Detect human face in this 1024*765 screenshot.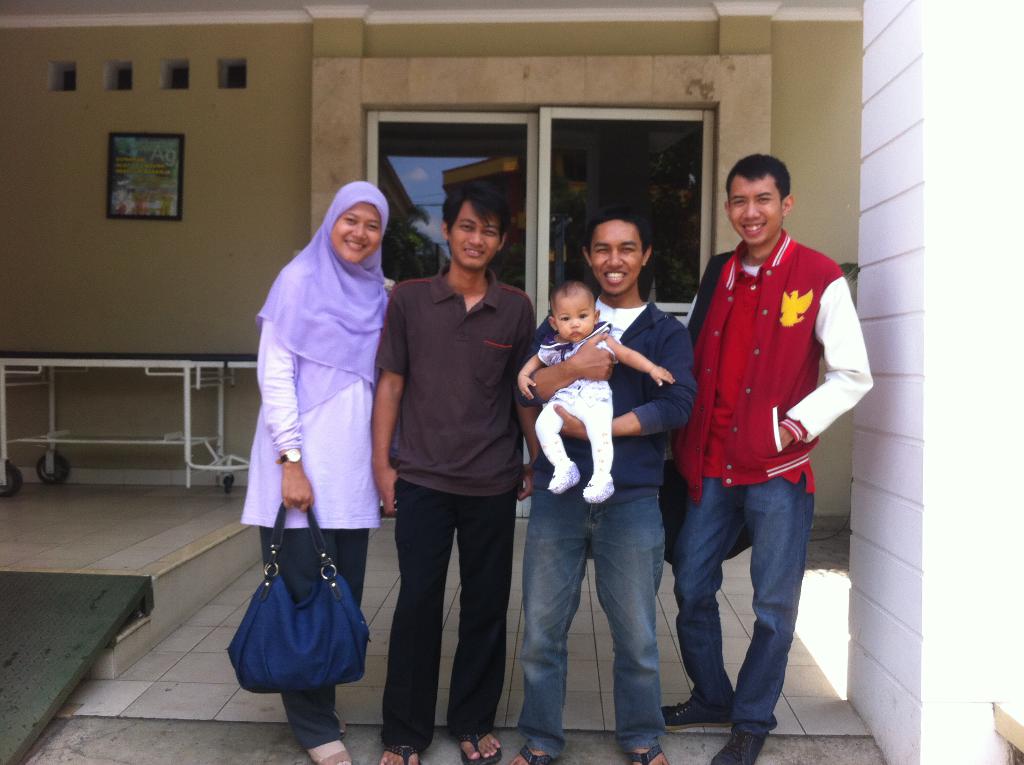
Detection: select_region(335, 202, 386, 261).
